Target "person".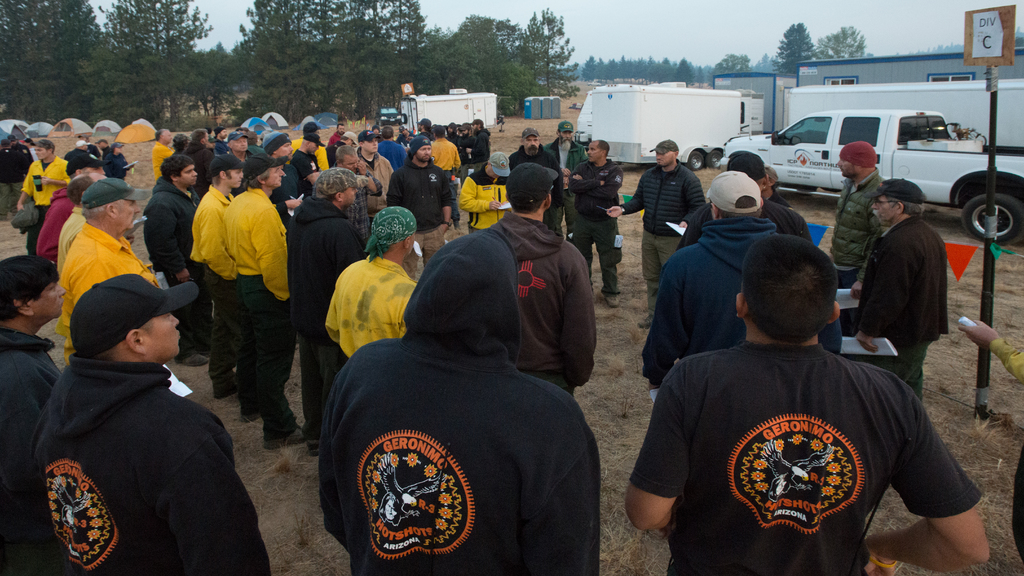
Target region: <box>329,206,419,358</box>.
